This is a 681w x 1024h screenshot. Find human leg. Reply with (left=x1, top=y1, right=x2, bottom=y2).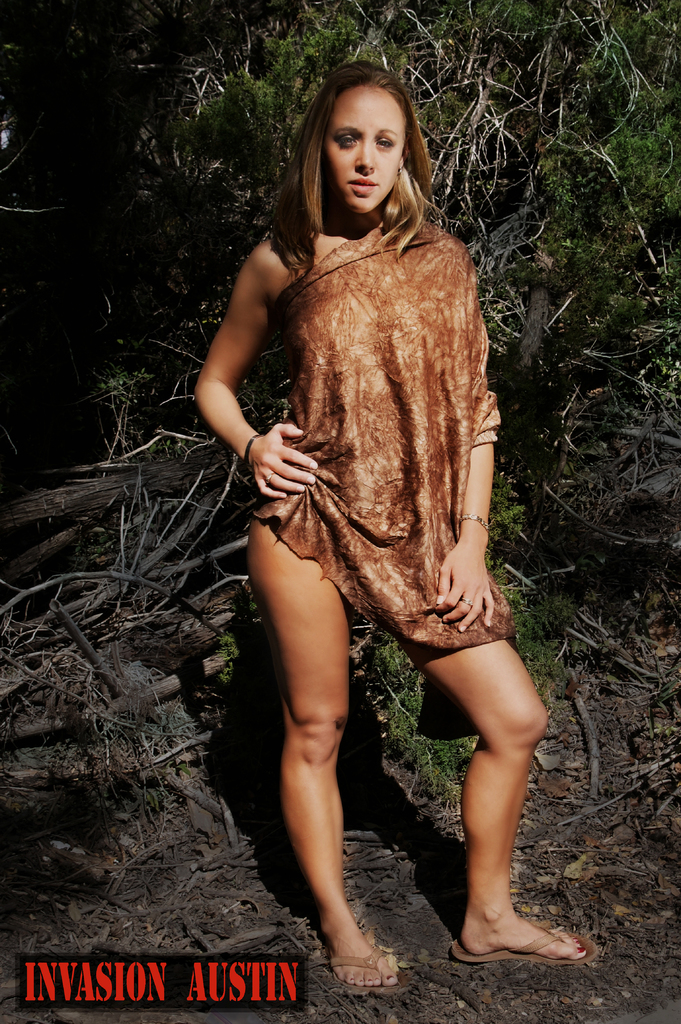
(left=244, top=479, right=426, bottom=995).
